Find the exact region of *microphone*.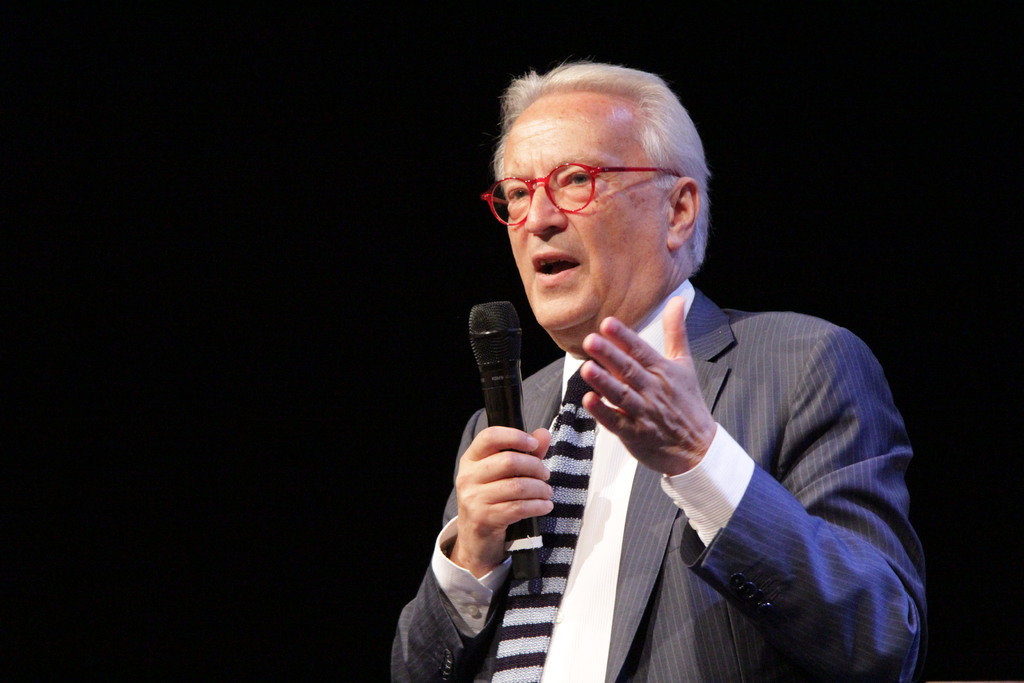
Exact region: box(461, 293, 532, 588).
